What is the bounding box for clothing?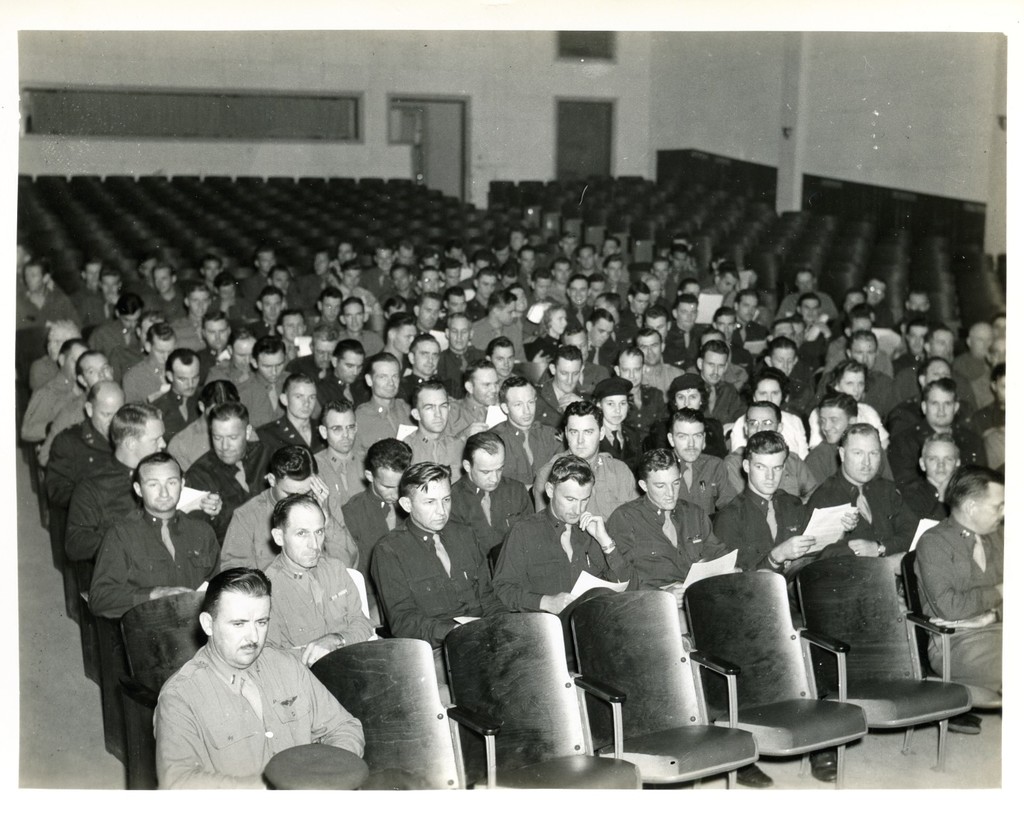
[131,273,156,305].
